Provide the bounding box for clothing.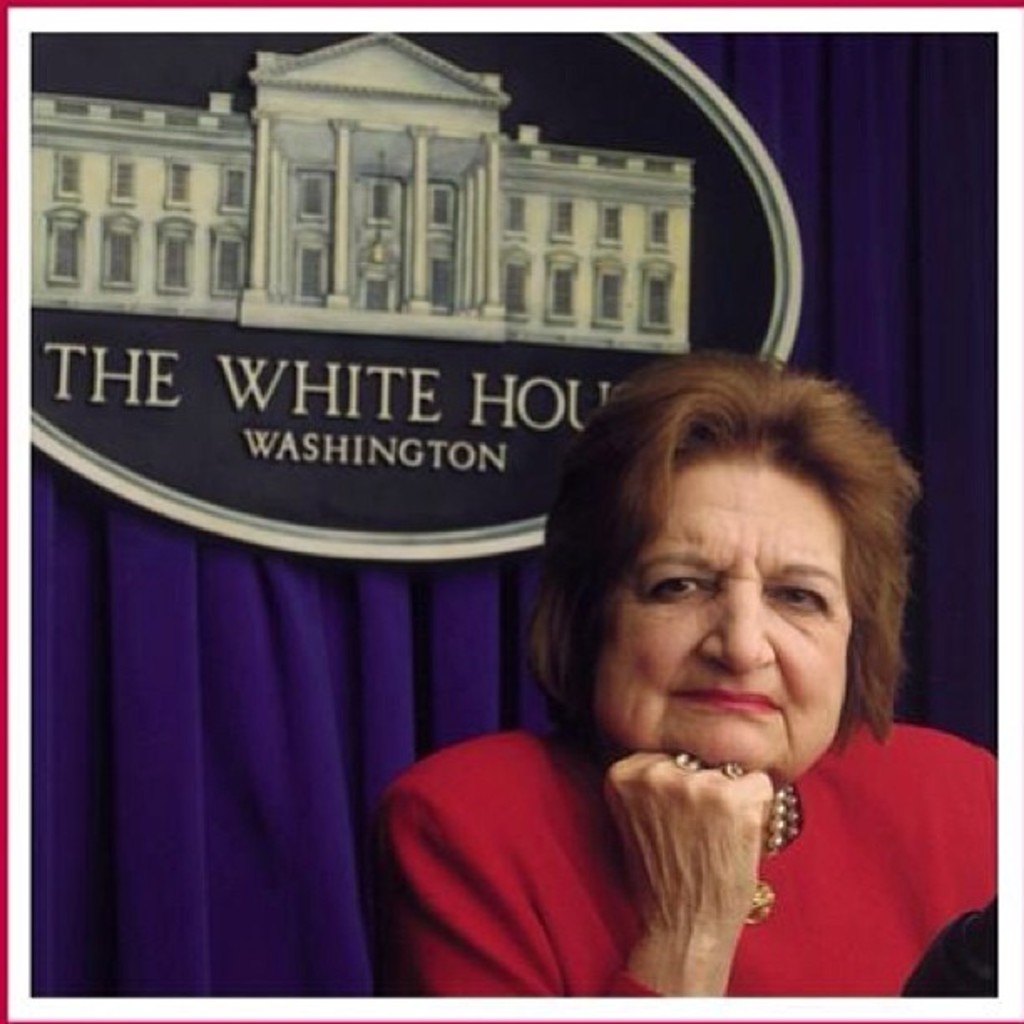
pyautogui.locateOnScreen(8, 12, 987, 1016).
